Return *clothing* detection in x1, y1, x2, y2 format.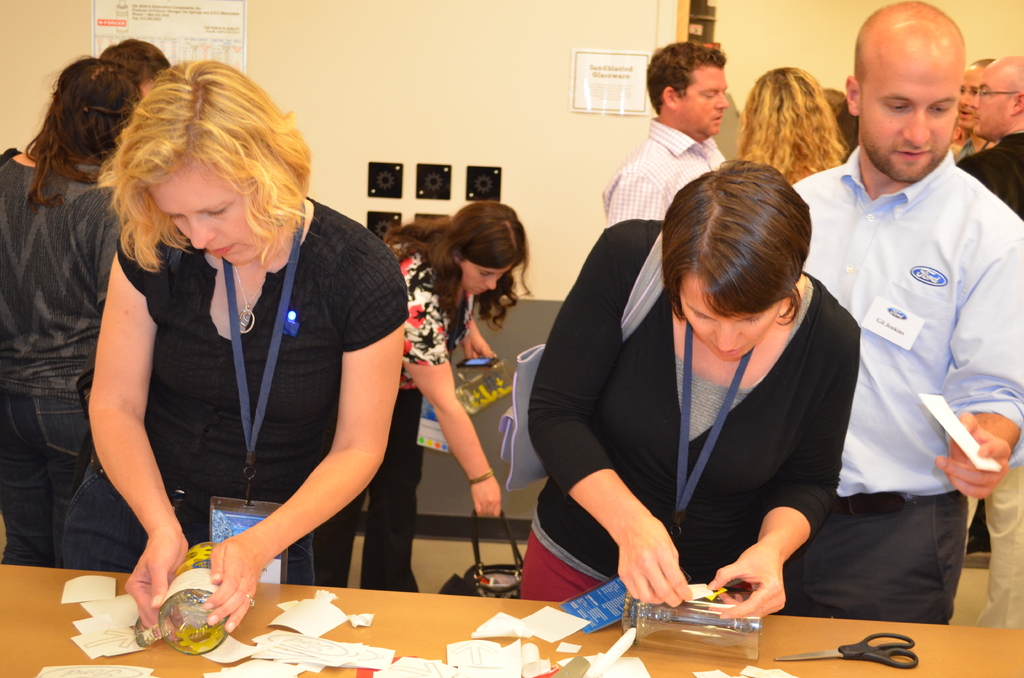
305, 239, 483, 593.
